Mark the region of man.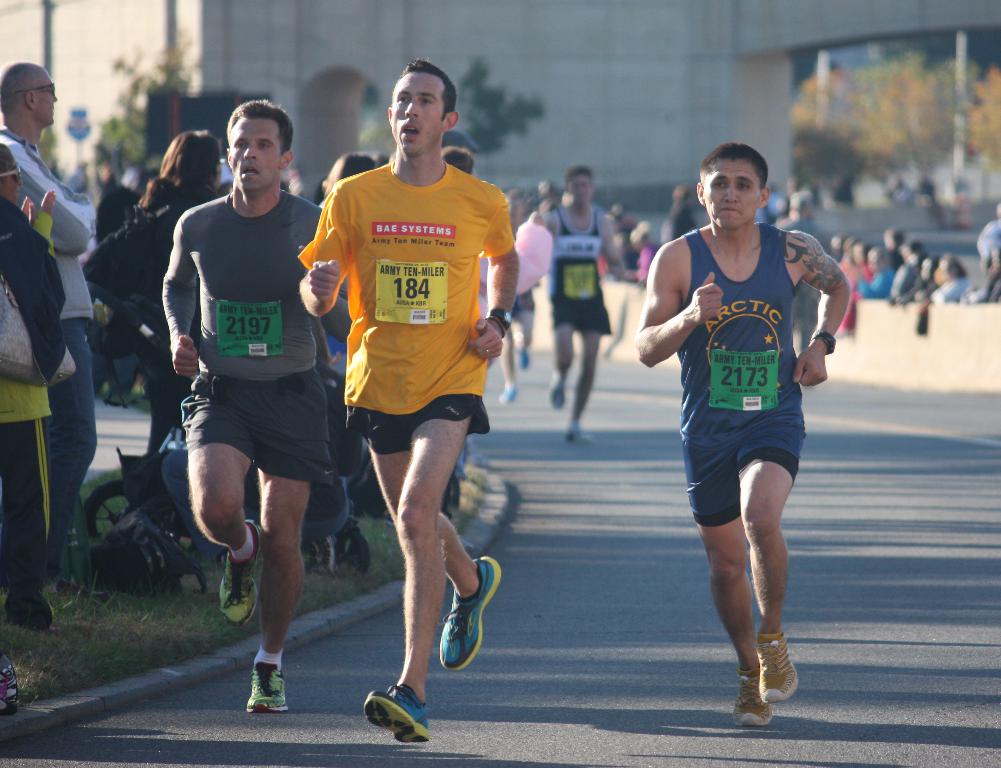
Region: l=0, t=50, r=102, b=587.
